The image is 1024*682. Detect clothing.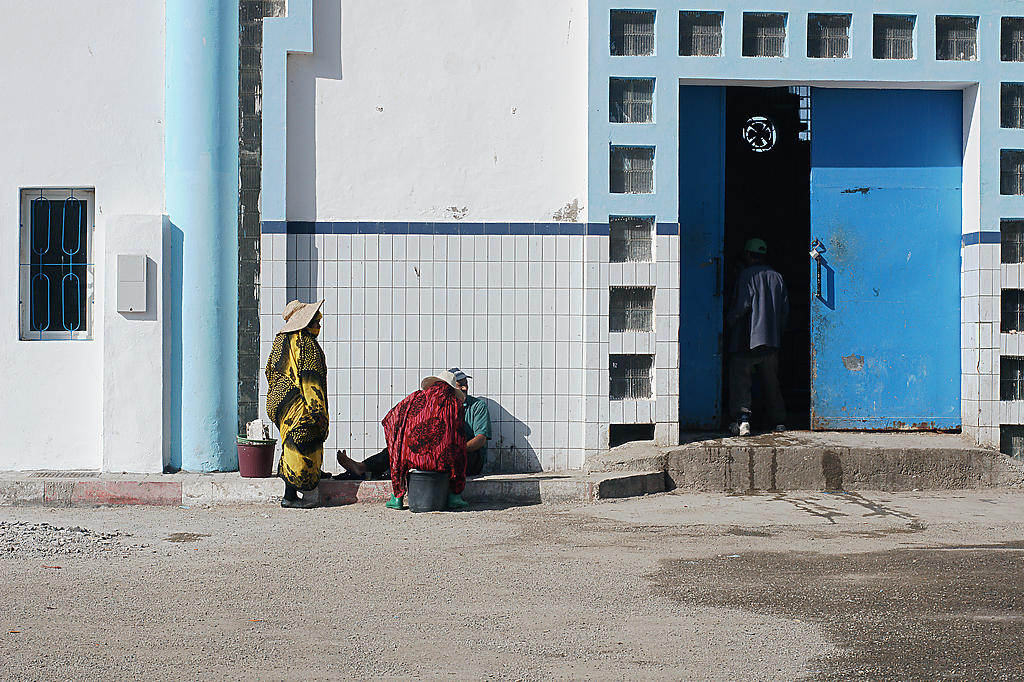
Detection: [left=258, top=322, right=335, bottom=503].
